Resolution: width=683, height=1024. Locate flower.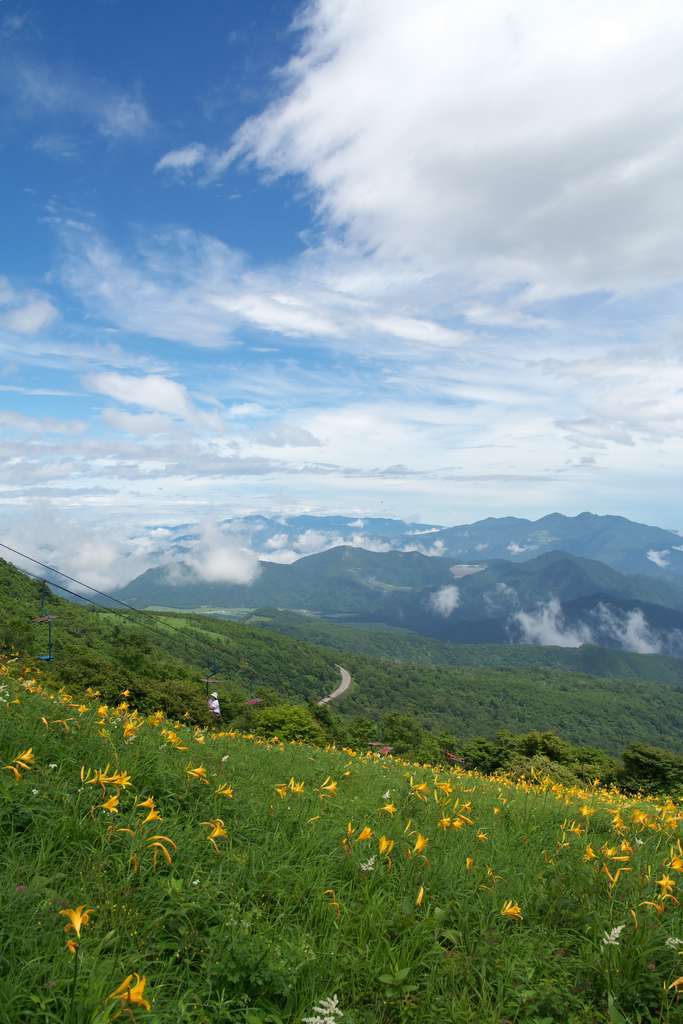
273 774 303 792.
